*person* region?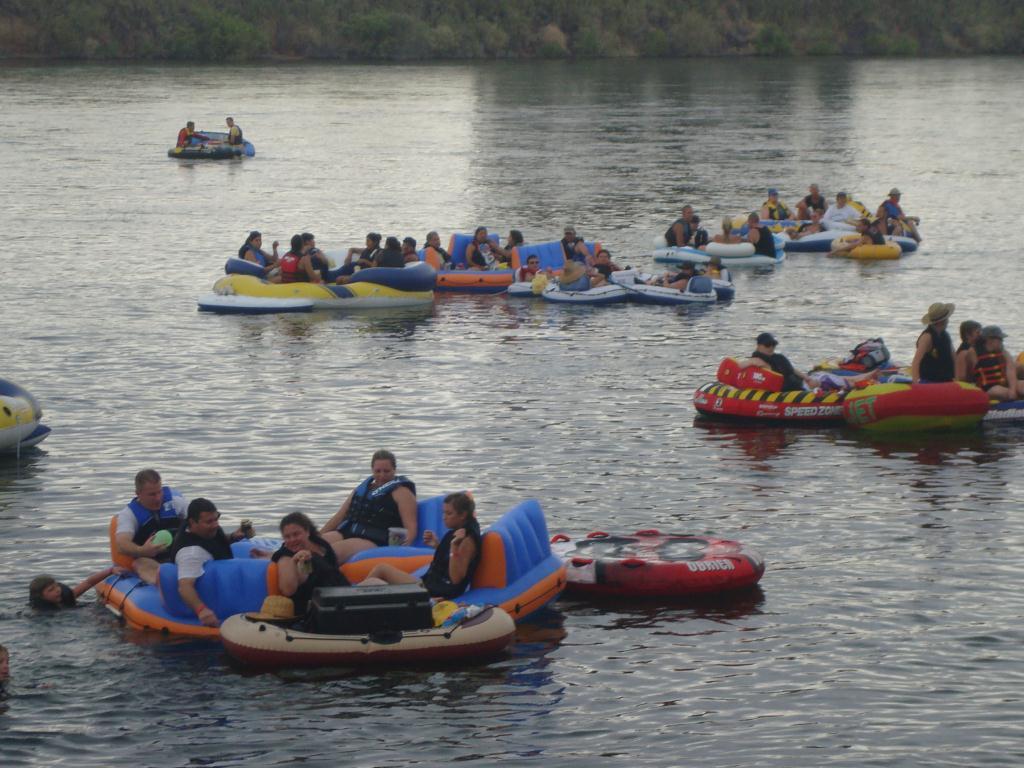
[517, 257, 541, 280]
